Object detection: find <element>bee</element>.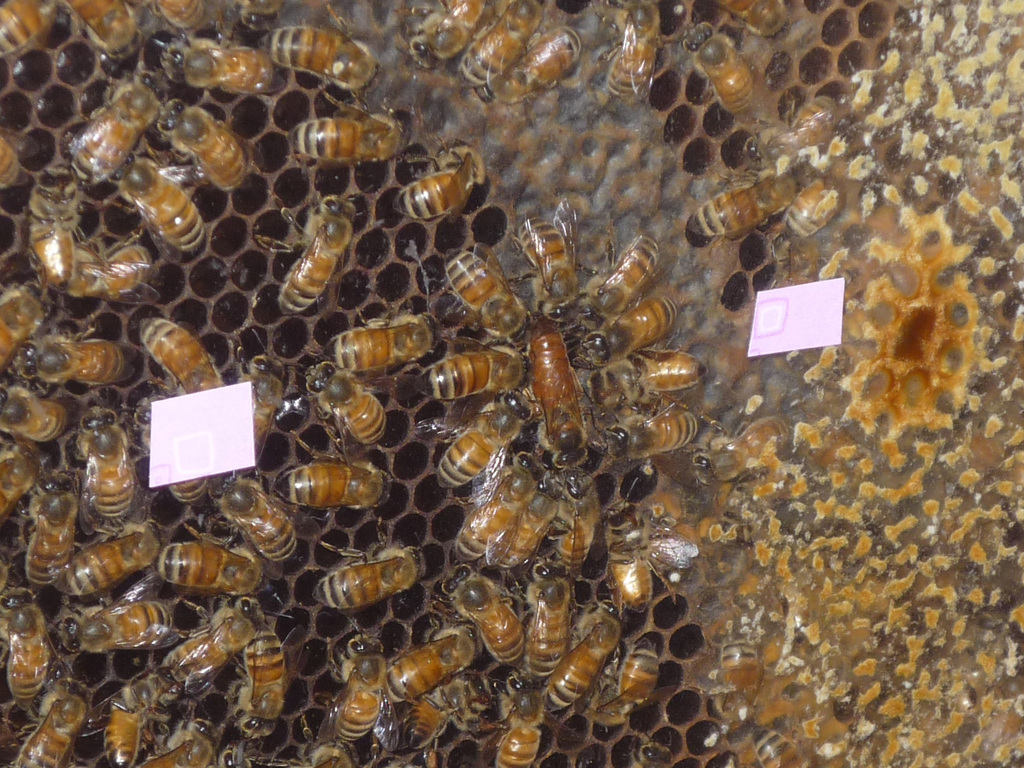
62, 528, 177, 597.
